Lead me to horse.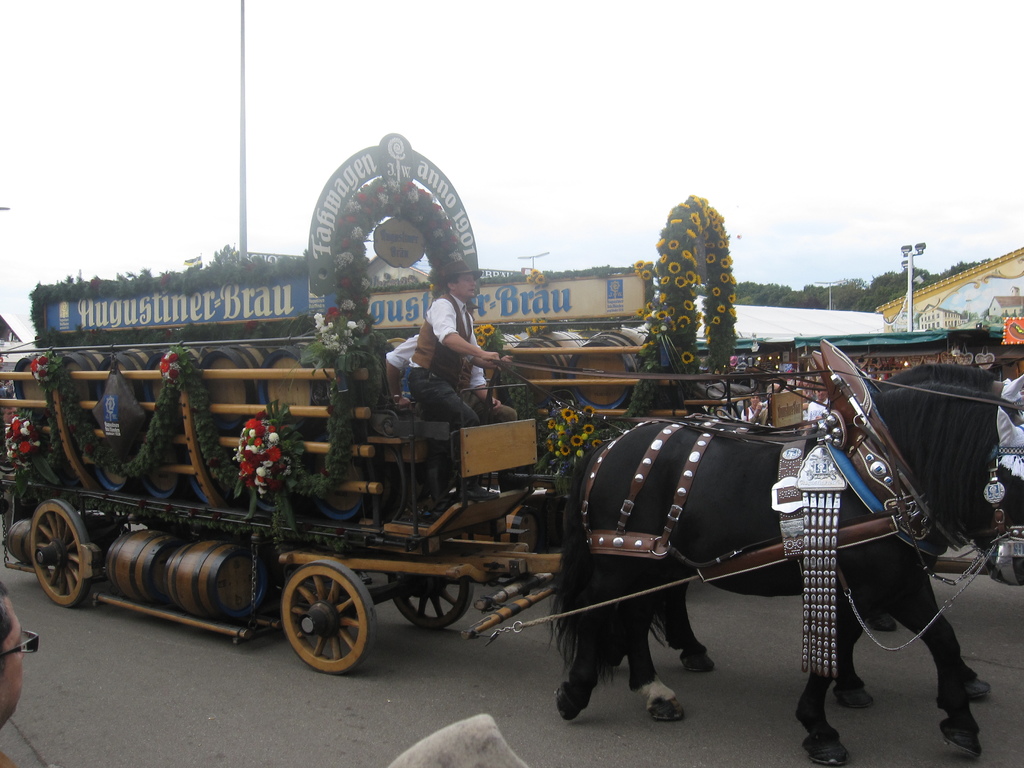
Lead to BBox(650, 360, 1023, 710).
